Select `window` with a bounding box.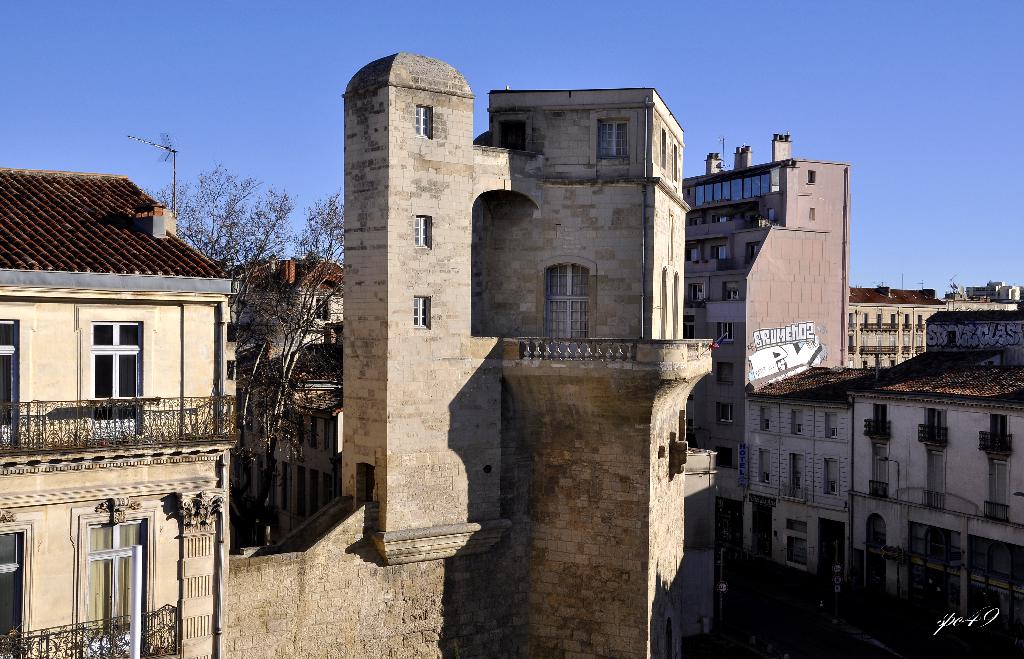
(717, 321, 733, 339).
